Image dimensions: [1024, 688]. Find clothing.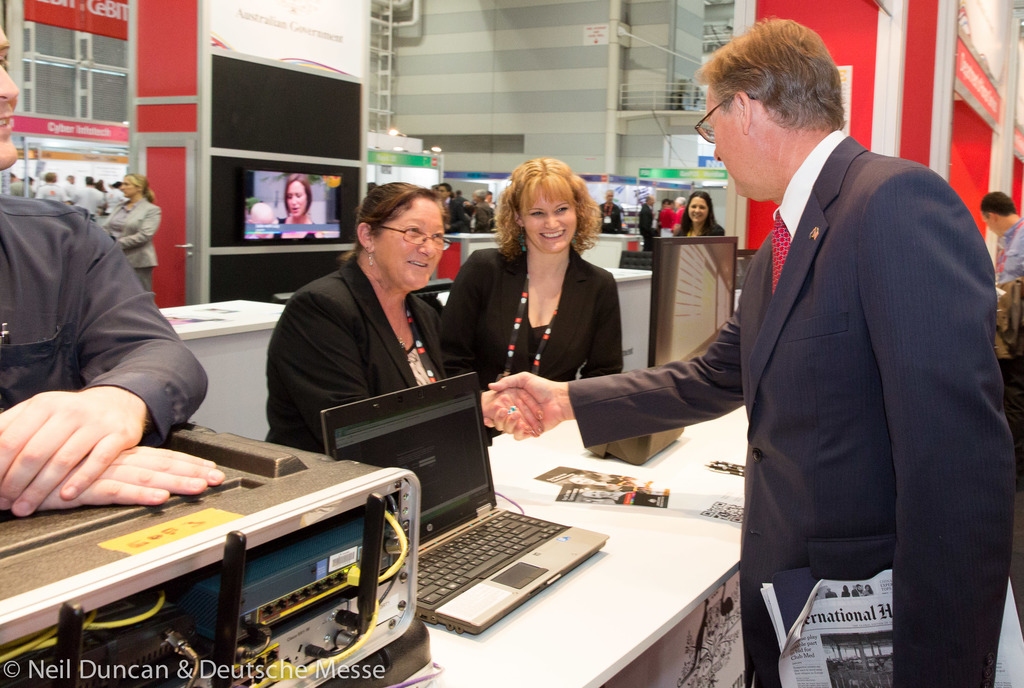
region(102, 199, 164, 292).
